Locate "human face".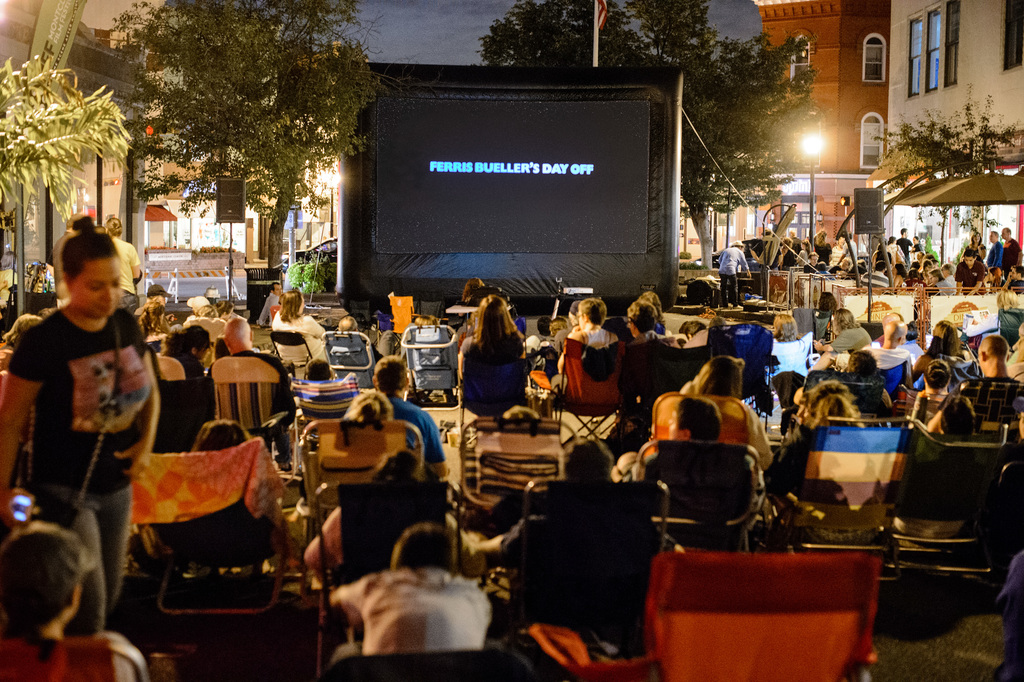
Bounding box: rect(973, 236, 981, 249).
